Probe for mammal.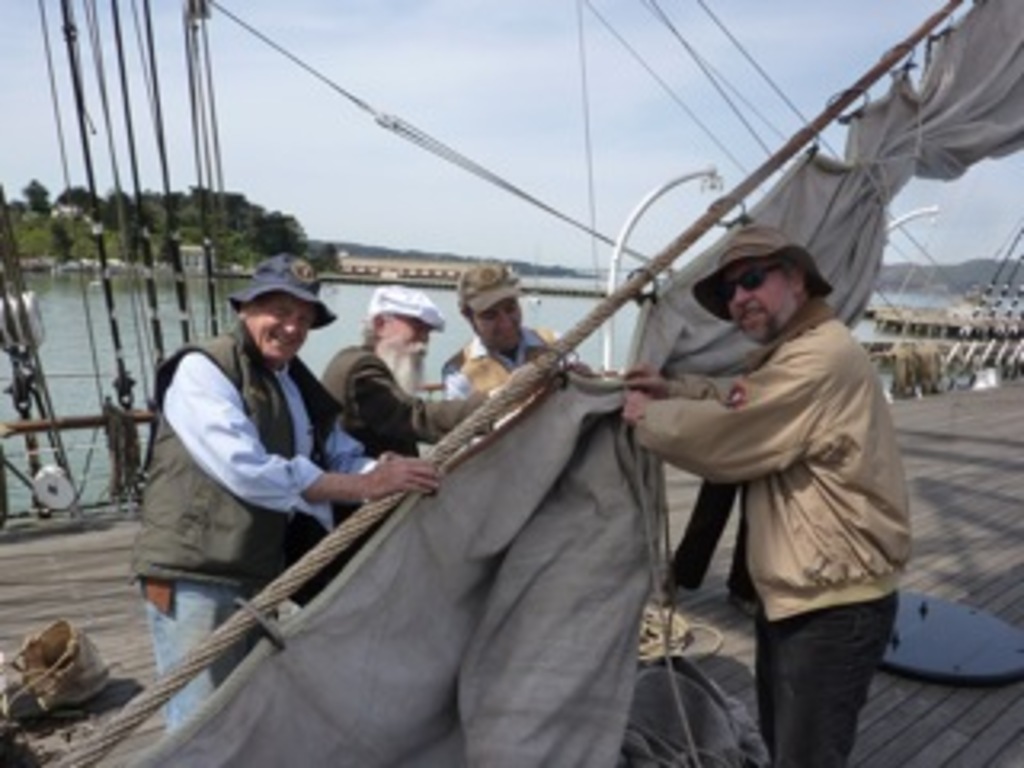
Probe result: [454,259,579,451].
